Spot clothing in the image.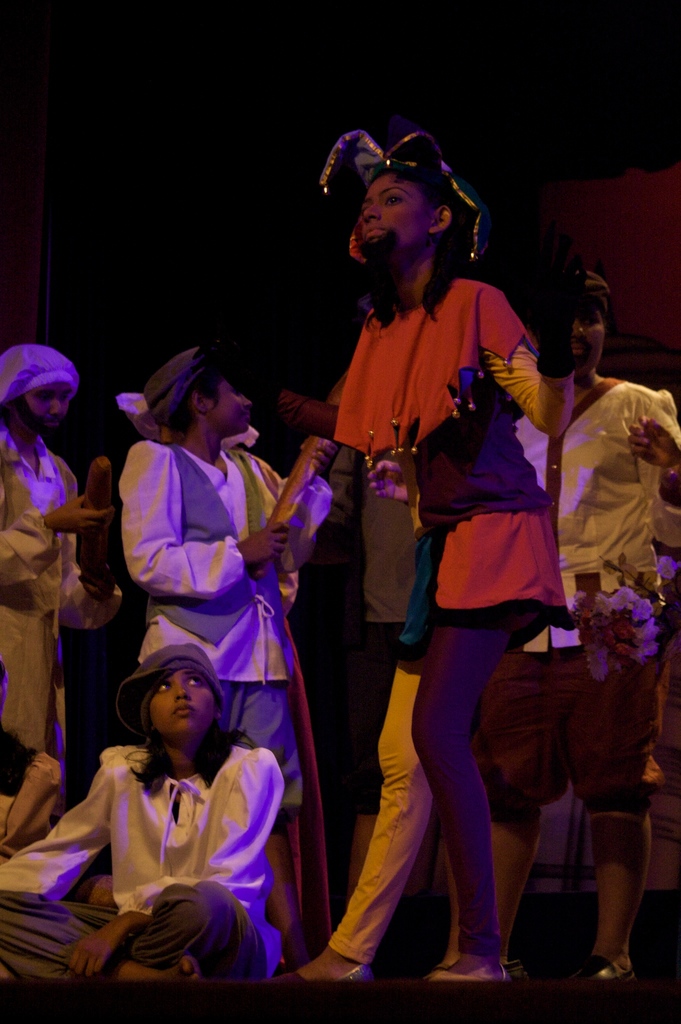
clothing found at {"x1": 0, "y1": 733, "x2": 283, "y2": 1006}.
